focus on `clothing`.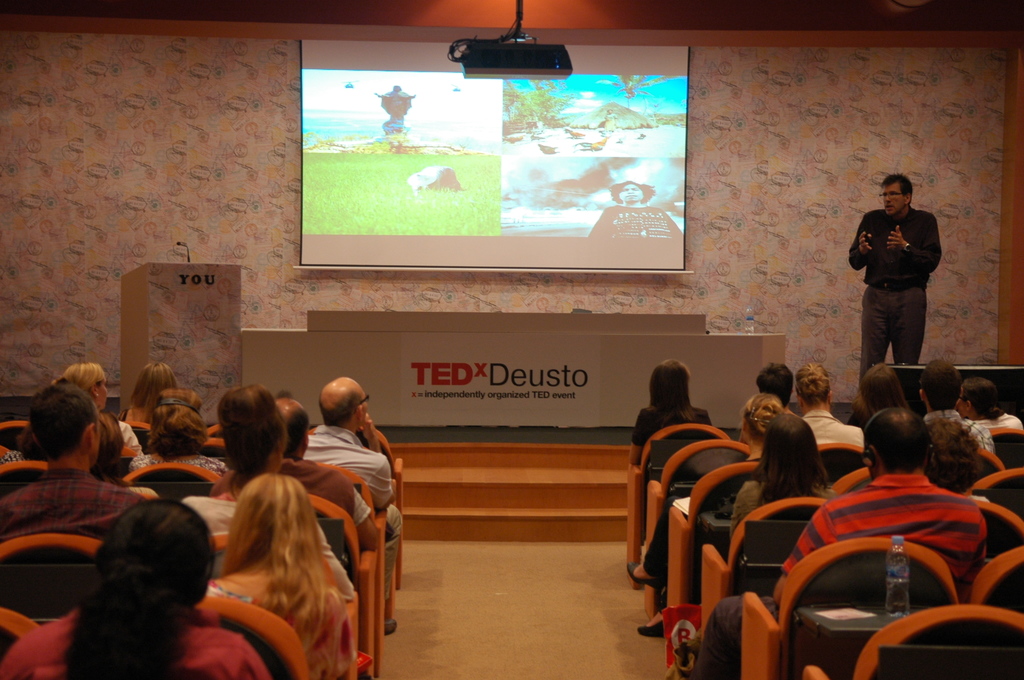
Focused at (0,466,149,545).
